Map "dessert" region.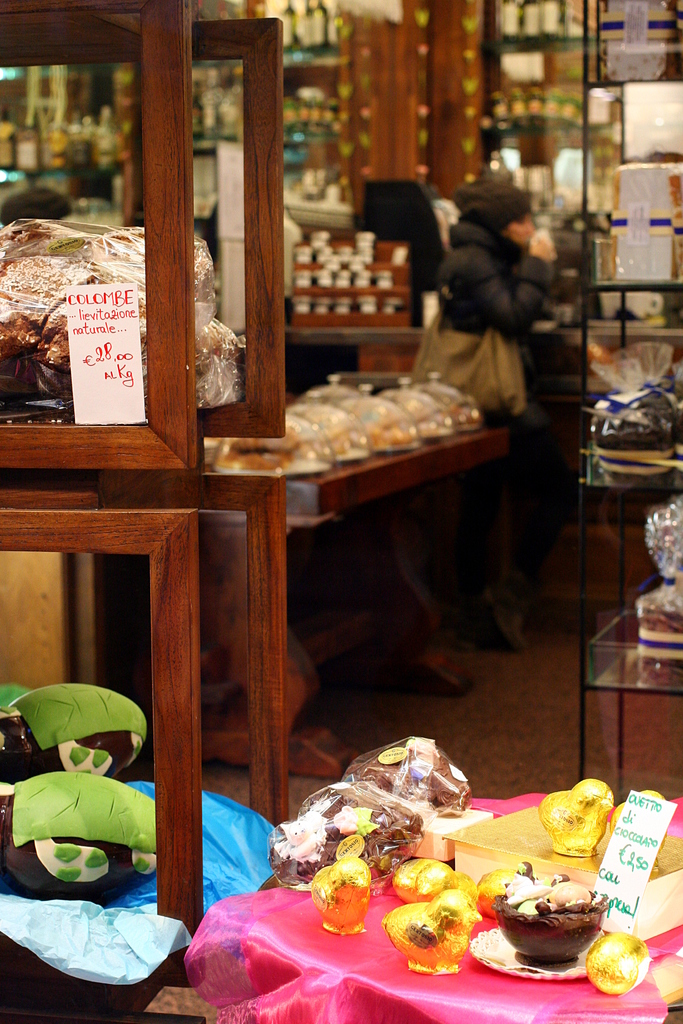
Mapped to 632 575 682 659.
